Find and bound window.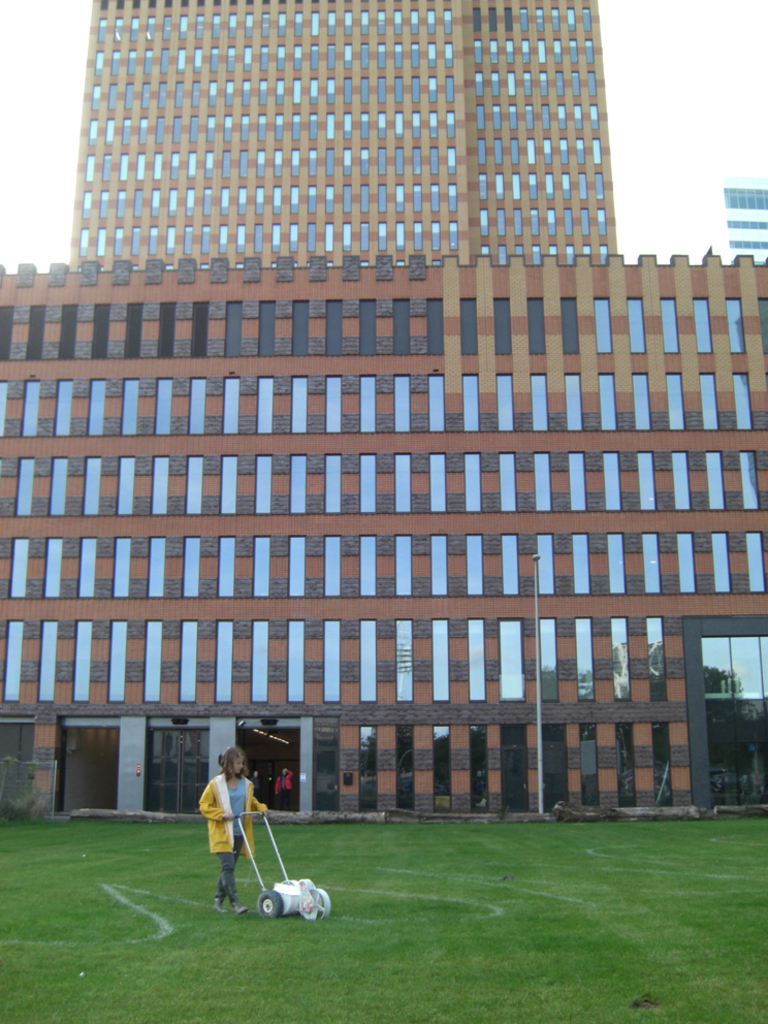
Bound: [left=646, top=615, right=668, bottom=704].
